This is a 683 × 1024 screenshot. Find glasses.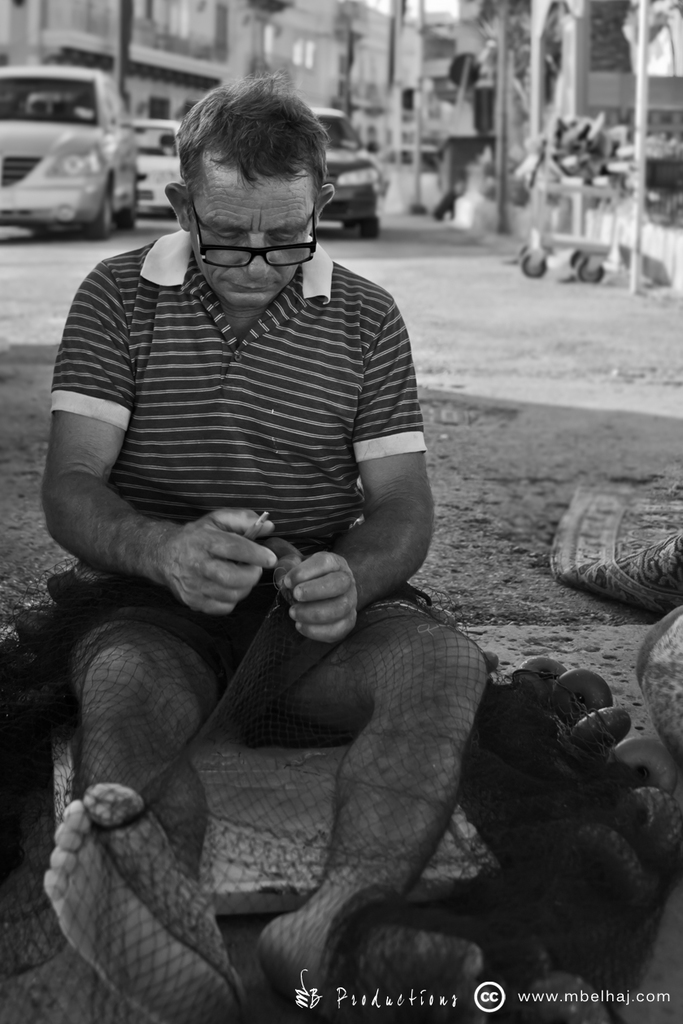
Bounding box: <box>196,193,312,258</box>.
